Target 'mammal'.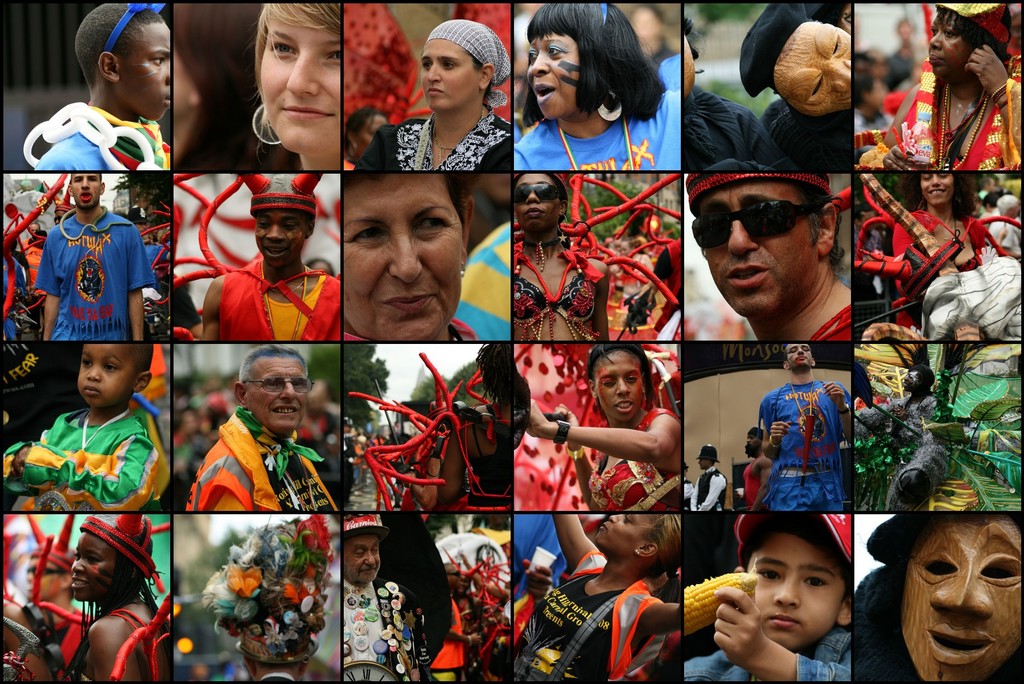
Target region: pyautogui.locateOnScreen(765, 343, 855, 507).
